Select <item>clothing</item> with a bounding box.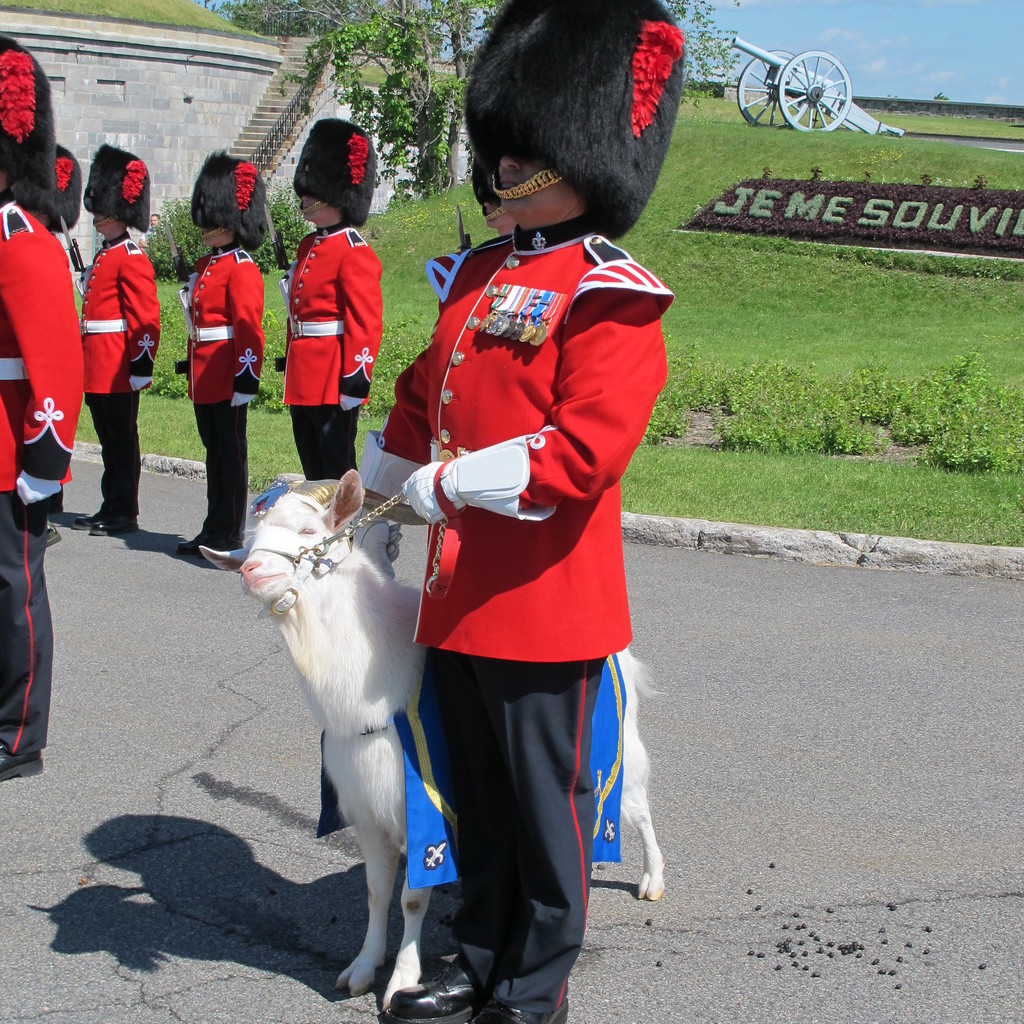
{"x1": 378, "y1": 232, "x2": 666, "y2": 666}.
